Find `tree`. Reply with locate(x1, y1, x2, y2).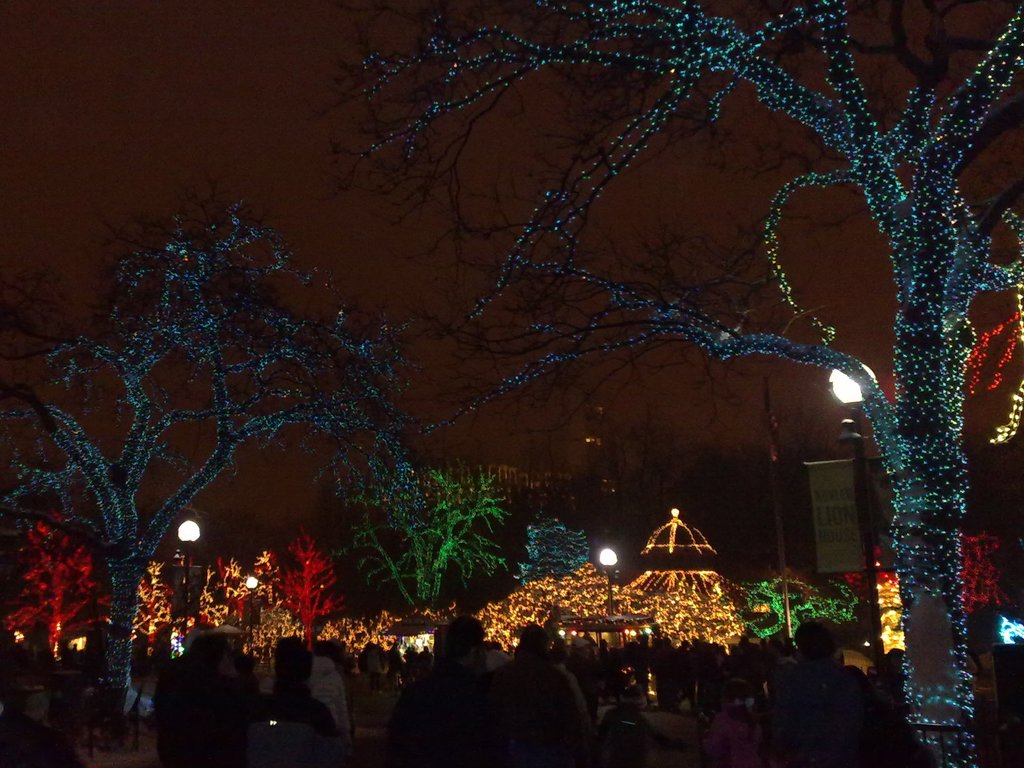
locate(333, 0, 1023, 767).
